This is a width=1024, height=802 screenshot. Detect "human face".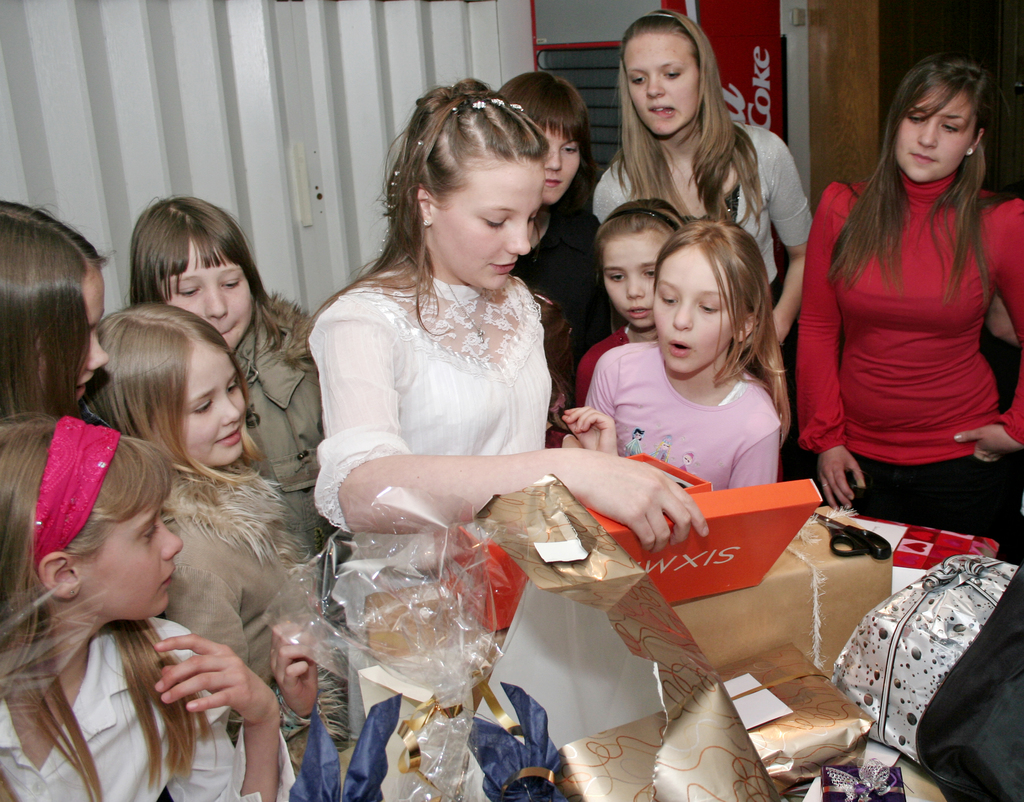
pyautogui.locateOnScreen(164, 243, 255, 354).
